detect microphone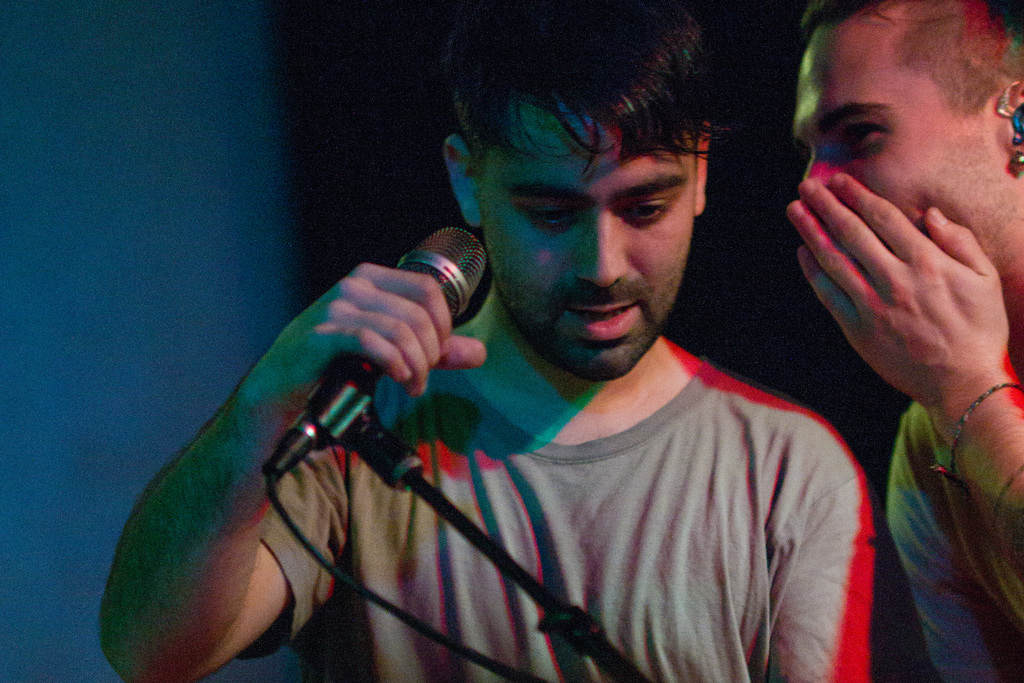
pyautogui.locateOnScreen(257, 223, 492, 467)
